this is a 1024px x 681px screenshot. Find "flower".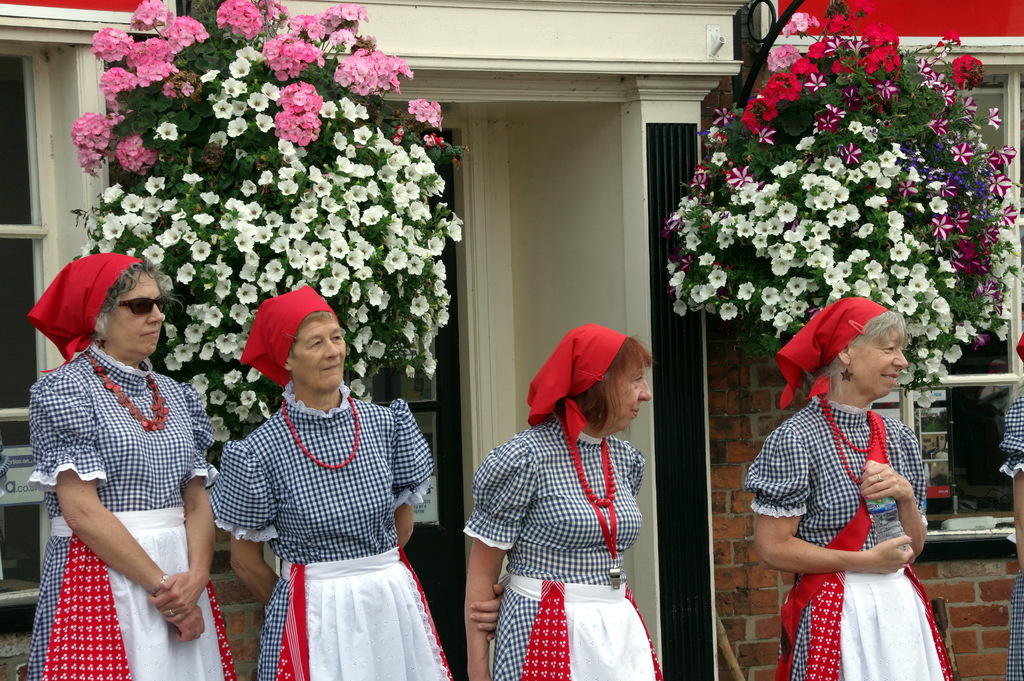
Bounding box: detection(366, 127, 399, 160).
